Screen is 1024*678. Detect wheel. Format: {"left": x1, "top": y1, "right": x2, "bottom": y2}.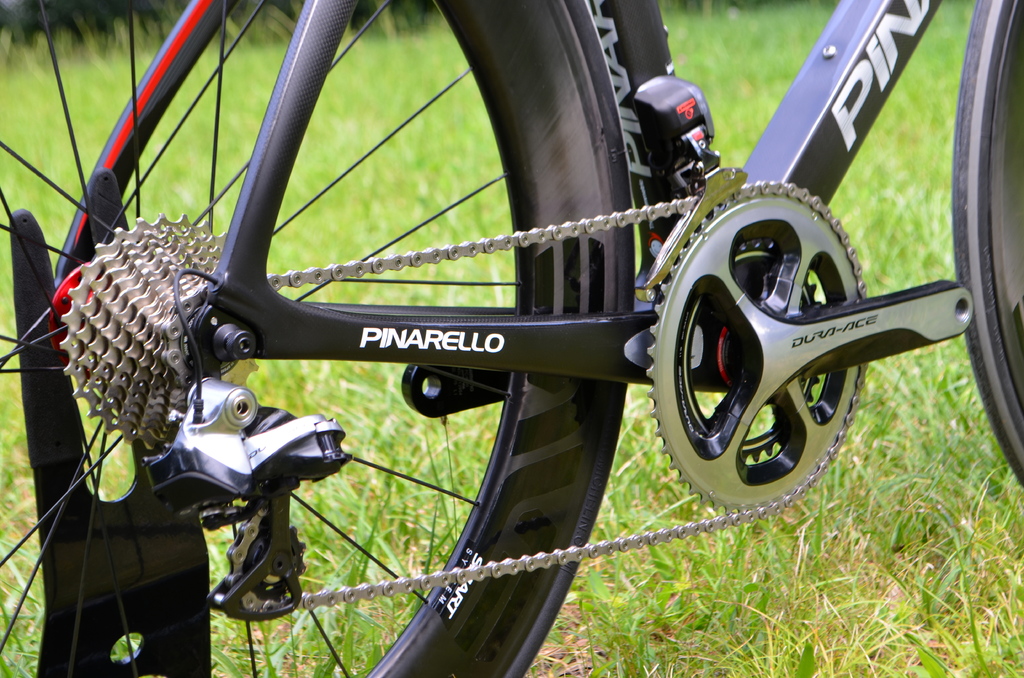
{"left": 662, "top": 235, "right": 879, "bottom": 502}.
